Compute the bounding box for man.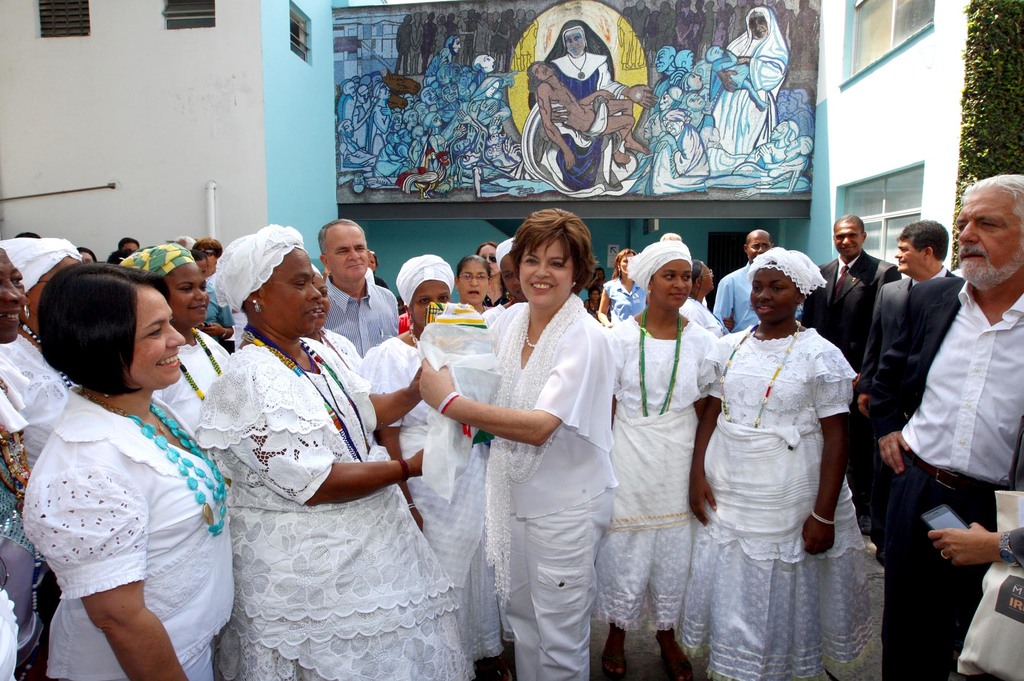
x1=845 y1=215 x2=959 y2=572.
